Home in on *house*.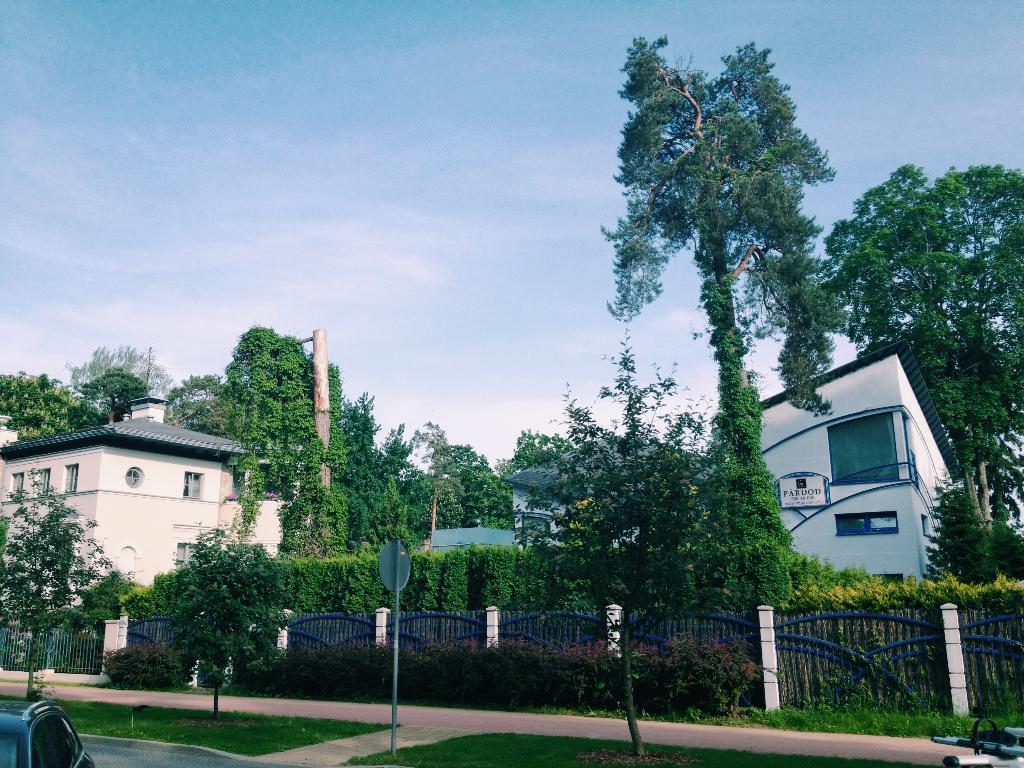
Homed in at crop(503, 323, 966, 583).
